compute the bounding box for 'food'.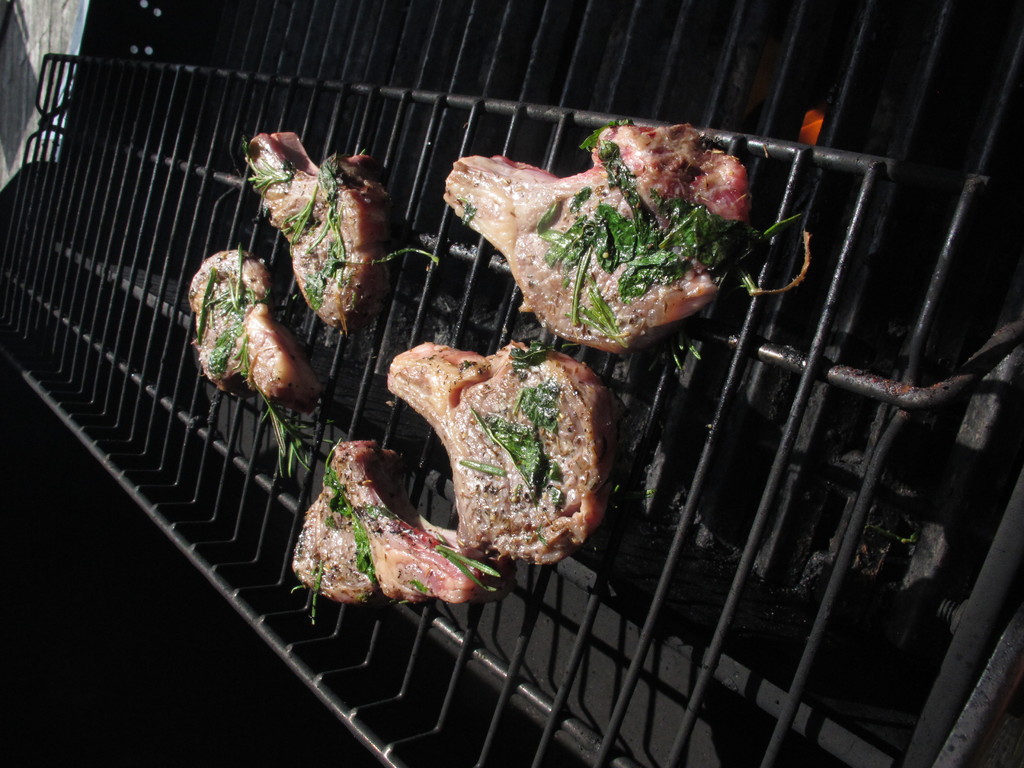
<region>264, 100, 415, 323</region>.
